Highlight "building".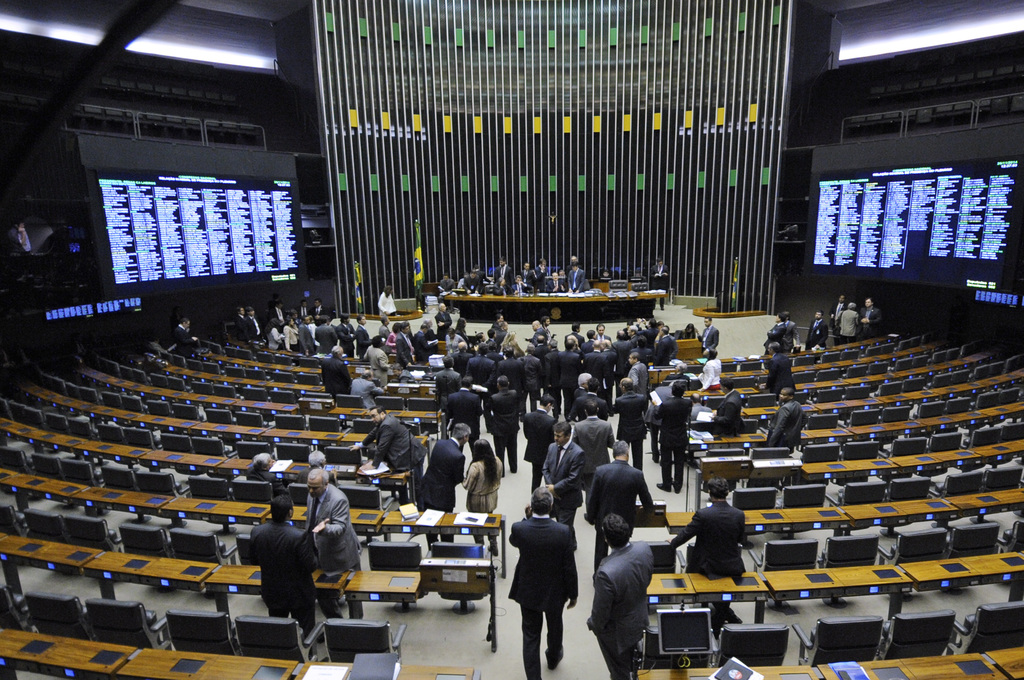
Highlighted region: (0, 0, 1023, 679).
